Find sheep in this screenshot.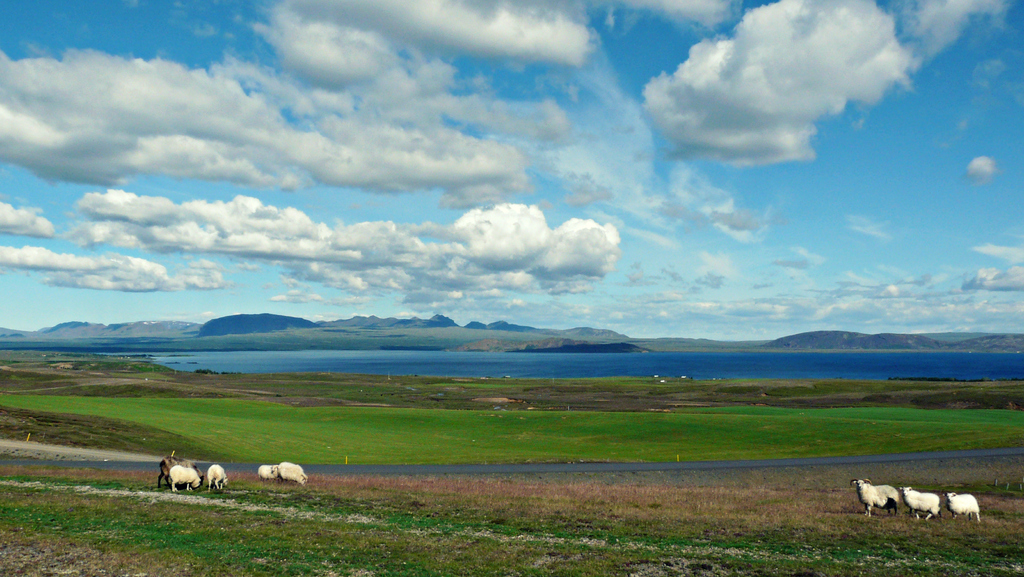
The bounding box for sheep is box=[850, 481, 897, 517].
